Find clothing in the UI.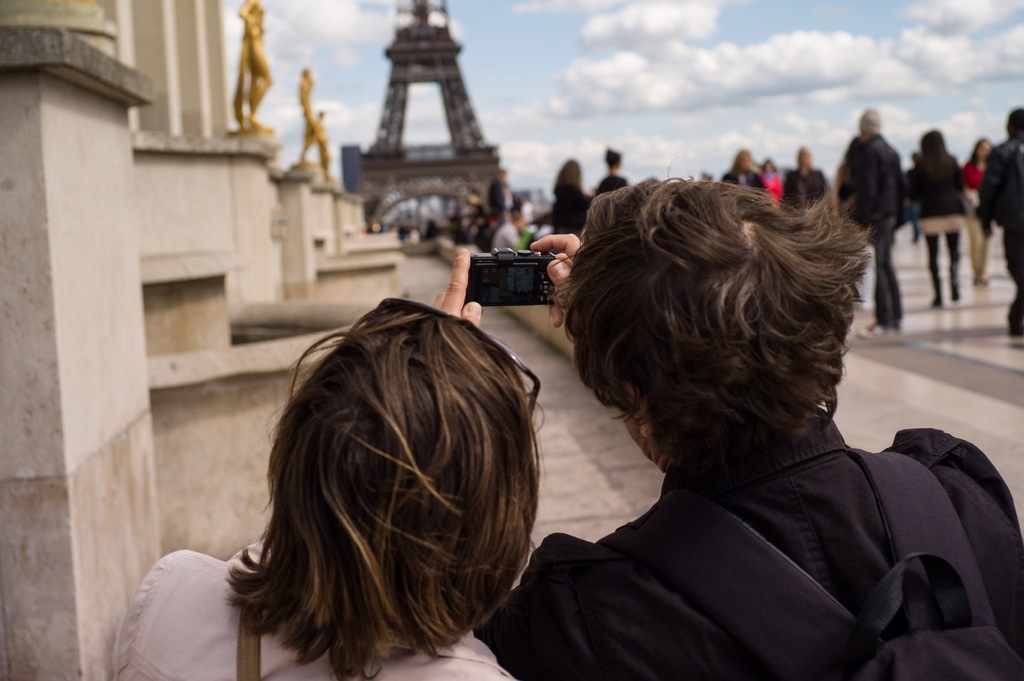
UI element at bbox=(838, 129, 911, 326).
